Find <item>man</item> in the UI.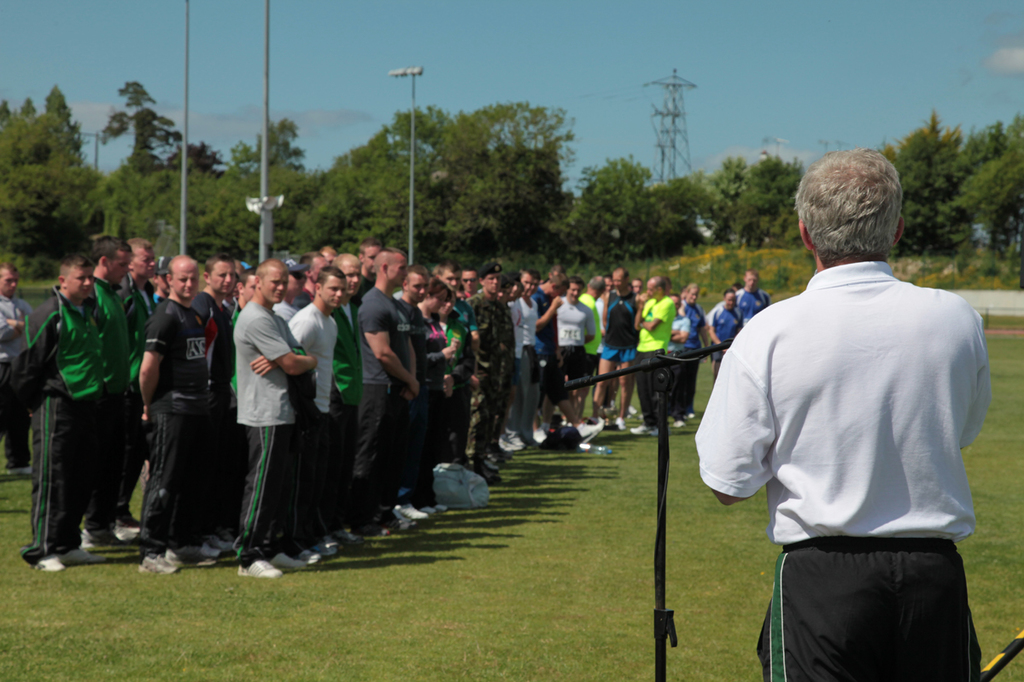
UI element at (left=328, top=244, right=372, bottom=528).
